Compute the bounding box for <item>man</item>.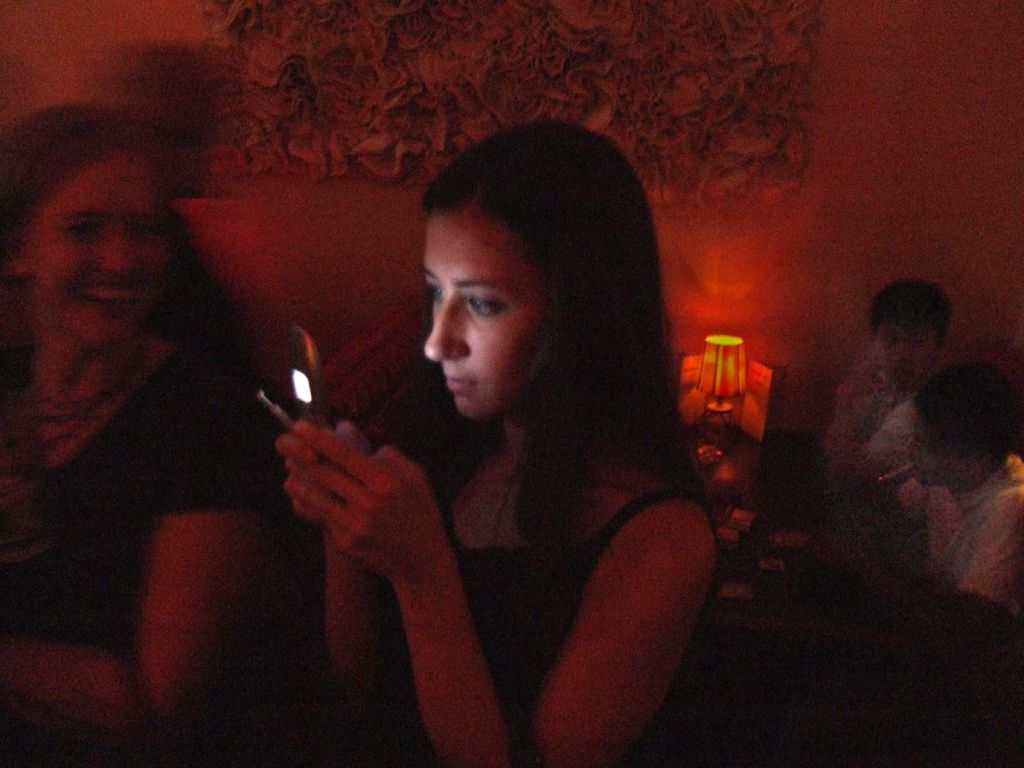
bbox=[878, 364, 1023, 621].
